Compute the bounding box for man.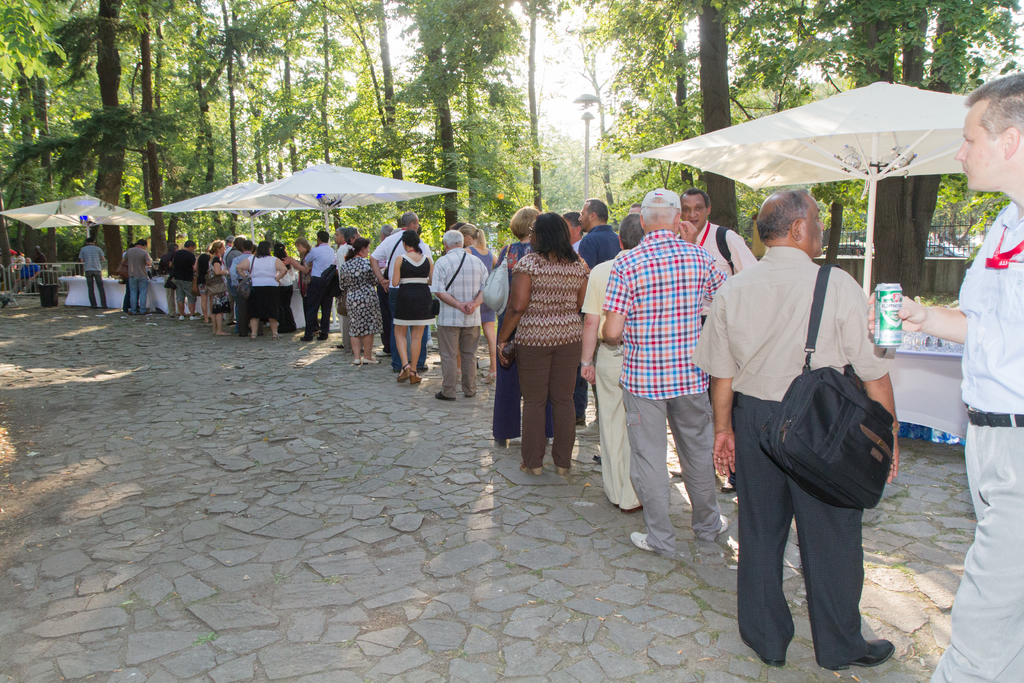
bbox=(573, 197, 660, 475).
